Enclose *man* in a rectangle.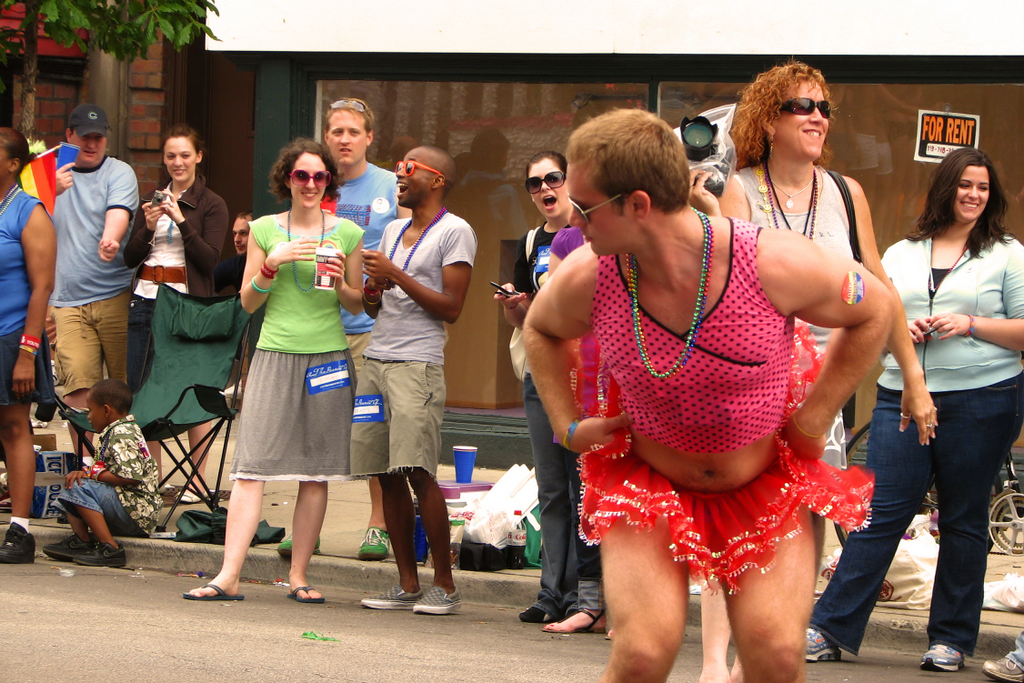
<box>25,101,145,478</box>.
